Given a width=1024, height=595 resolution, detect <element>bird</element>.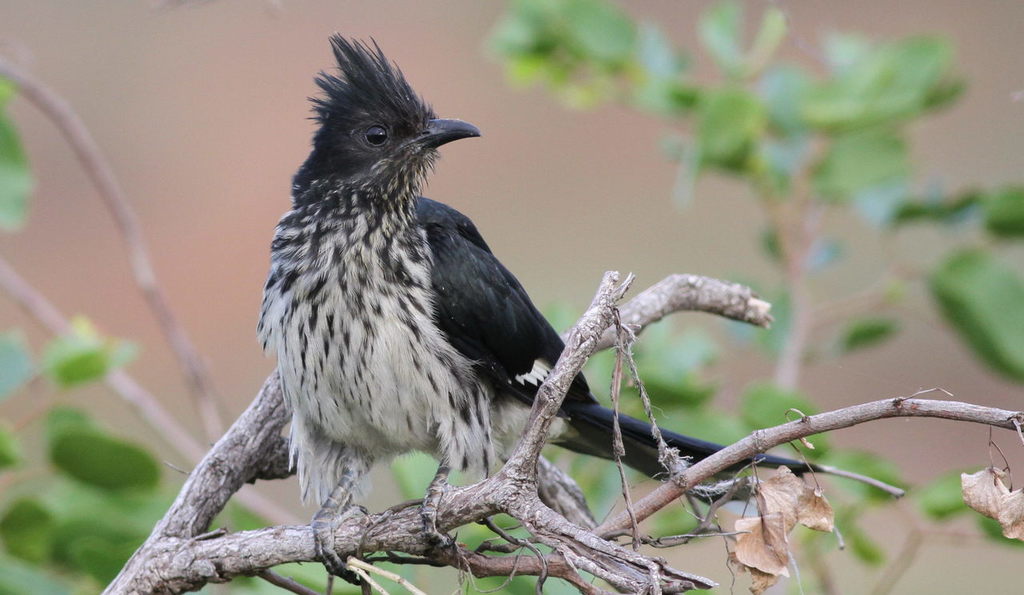
BBox(270, 23, 908, 588).
